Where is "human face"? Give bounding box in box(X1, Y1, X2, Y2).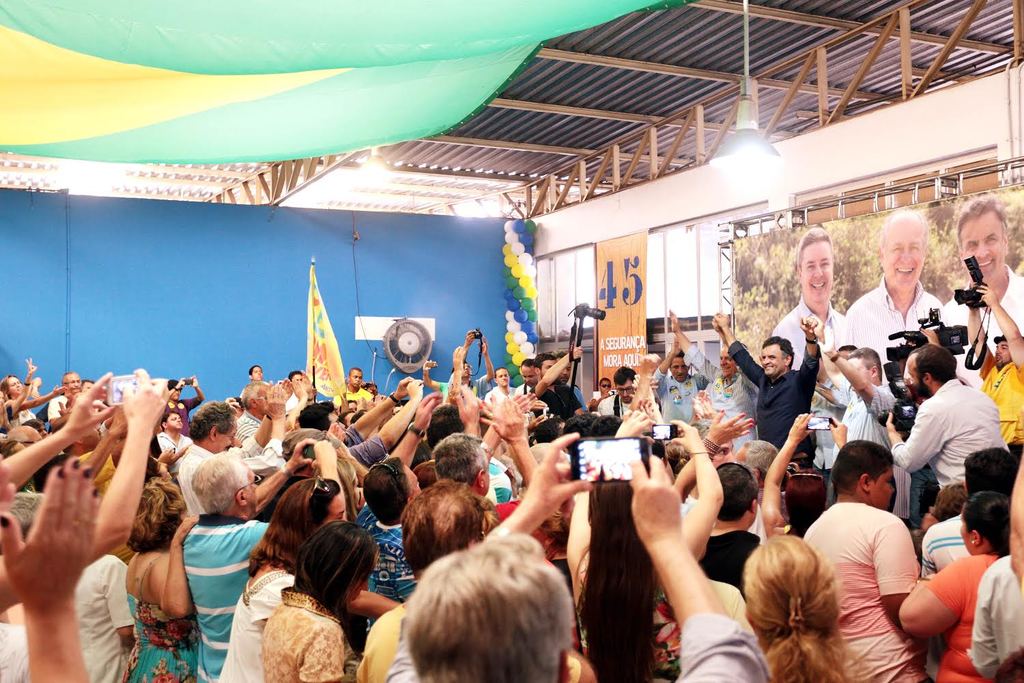
box(348, 368, 360, 391).
